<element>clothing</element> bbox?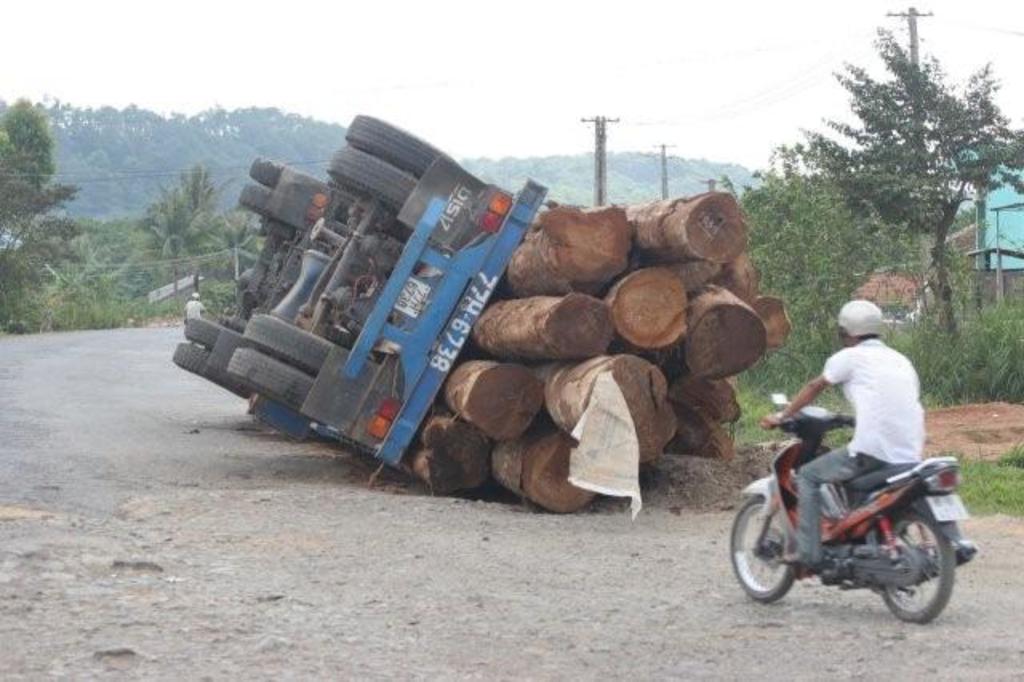
left=789, top=341, right=918, bottom=560
